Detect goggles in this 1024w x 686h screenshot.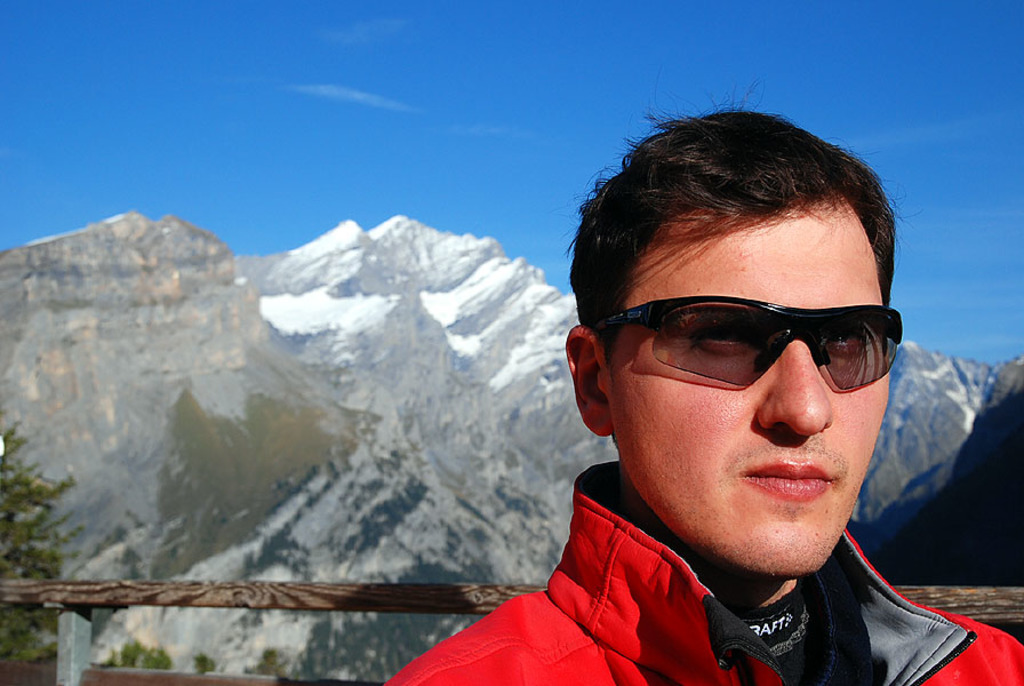
Detection: 598/289/902/404.
